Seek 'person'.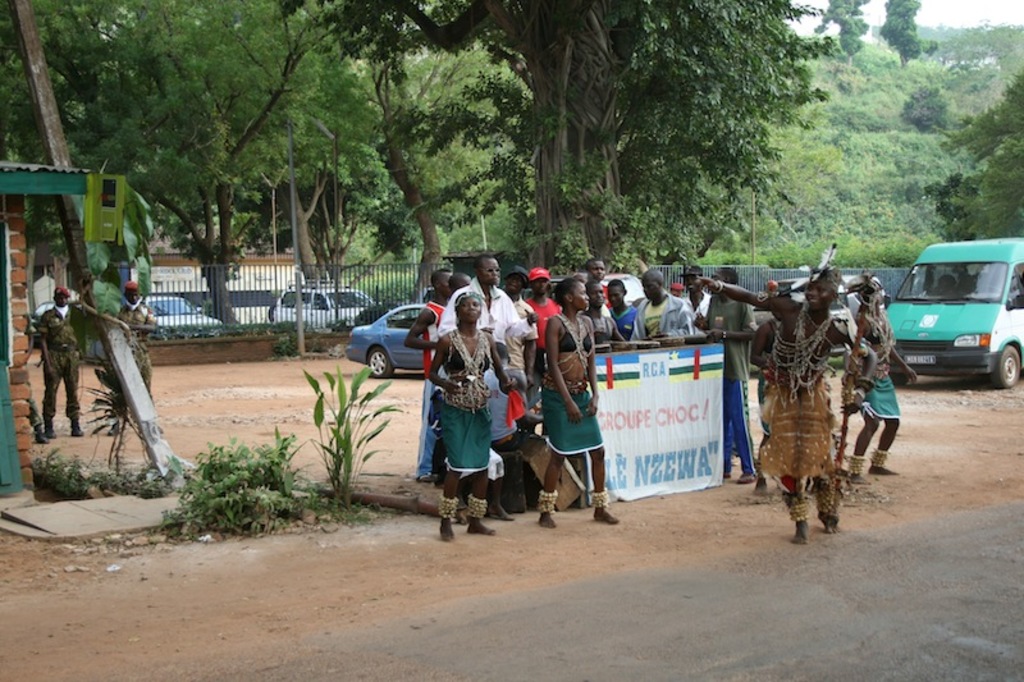
bbox=[477, 343, 525, 519].
